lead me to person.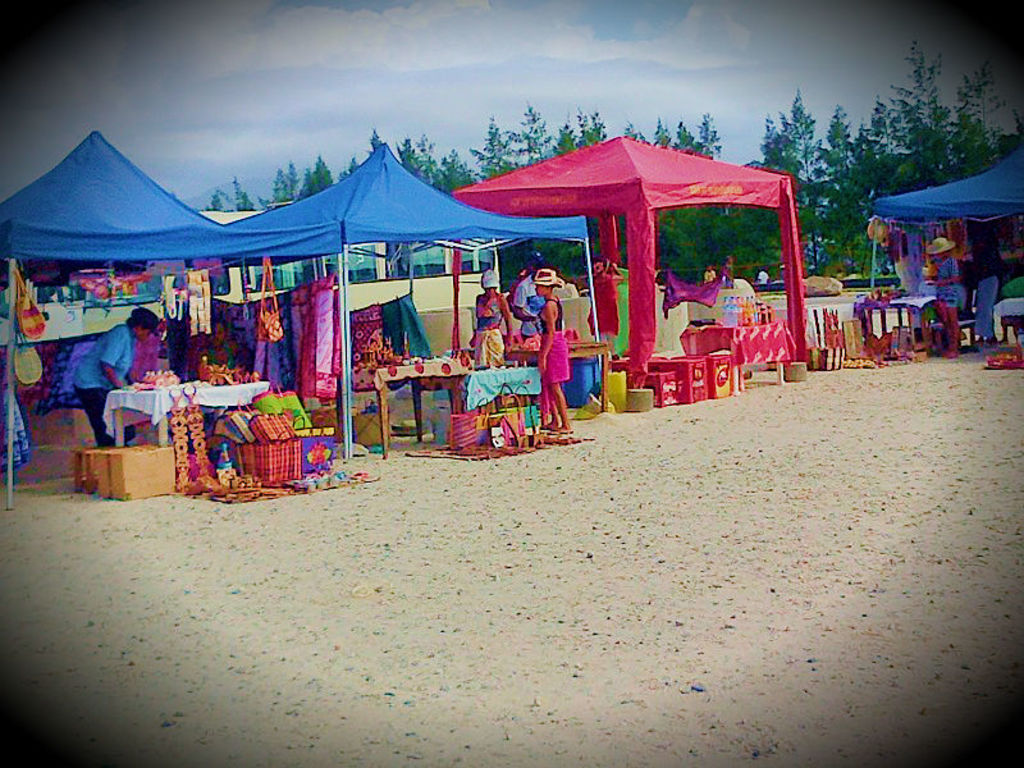
Lead to l=470, t=265, r=520, b=370.
